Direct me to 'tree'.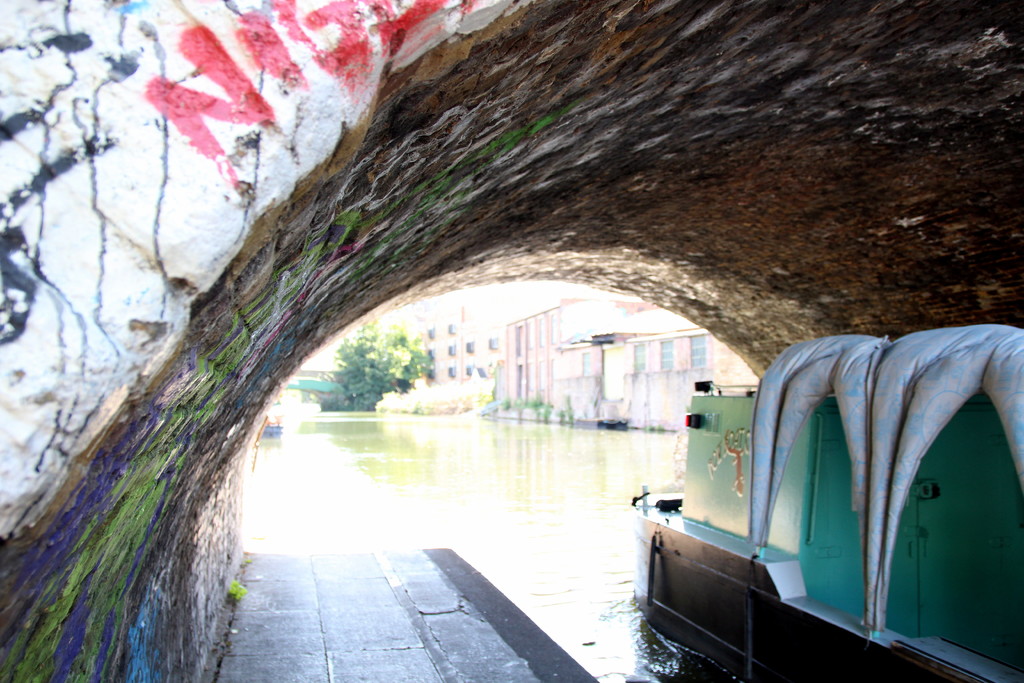
Direction: locate(325, 312, 435, 399).
